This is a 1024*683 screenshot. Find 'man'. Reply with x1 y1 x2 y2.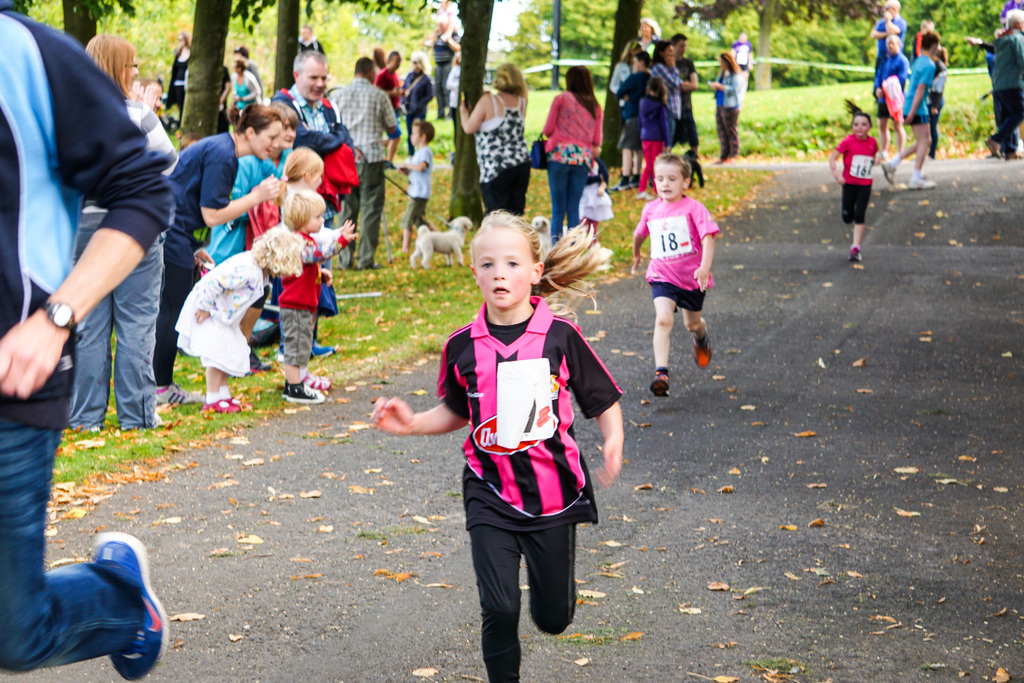
330 56 399 268.
